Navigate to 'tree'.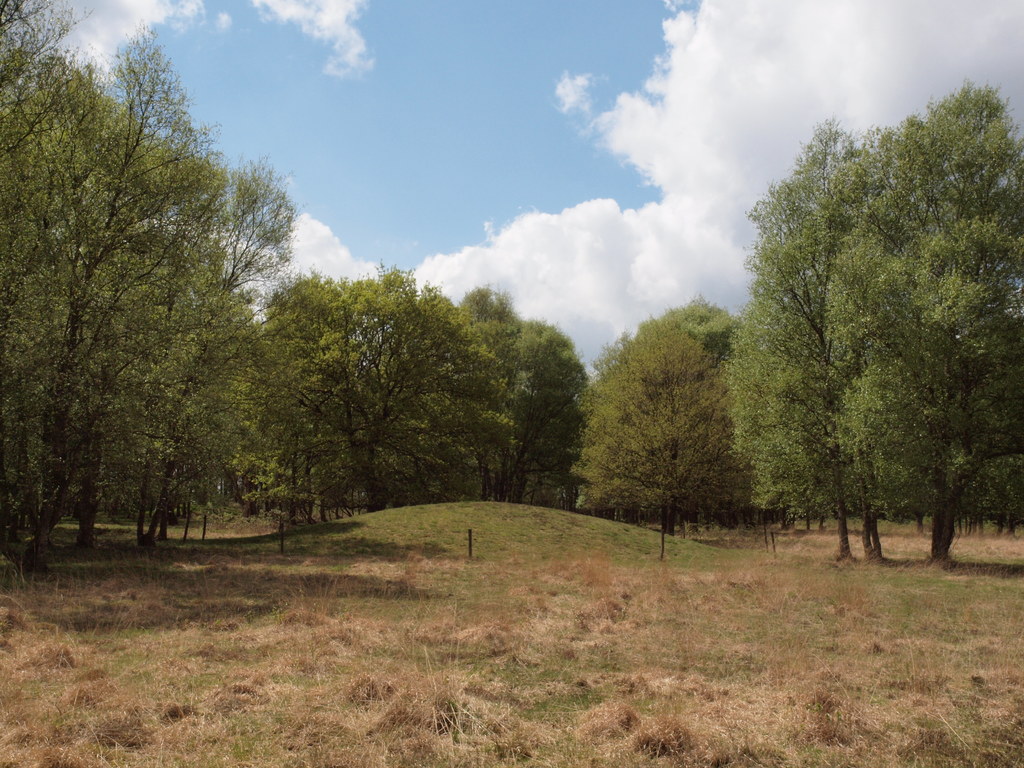
Navigation target: [446, 297, 588, 502].
